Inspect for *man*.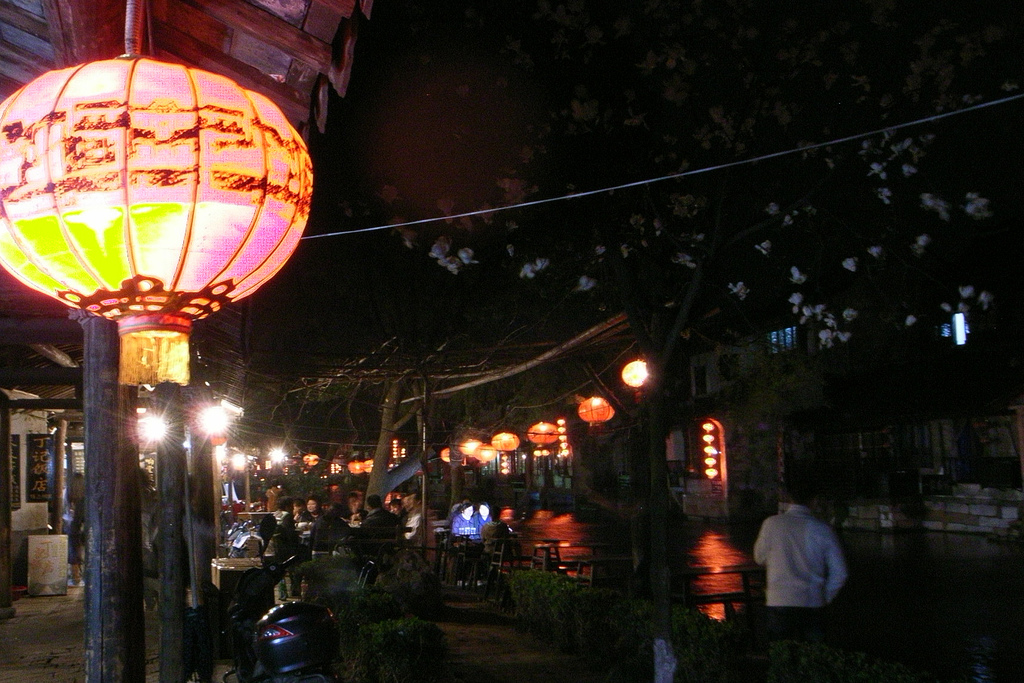
Inspection: BBox(303, 495, 323, 521).
